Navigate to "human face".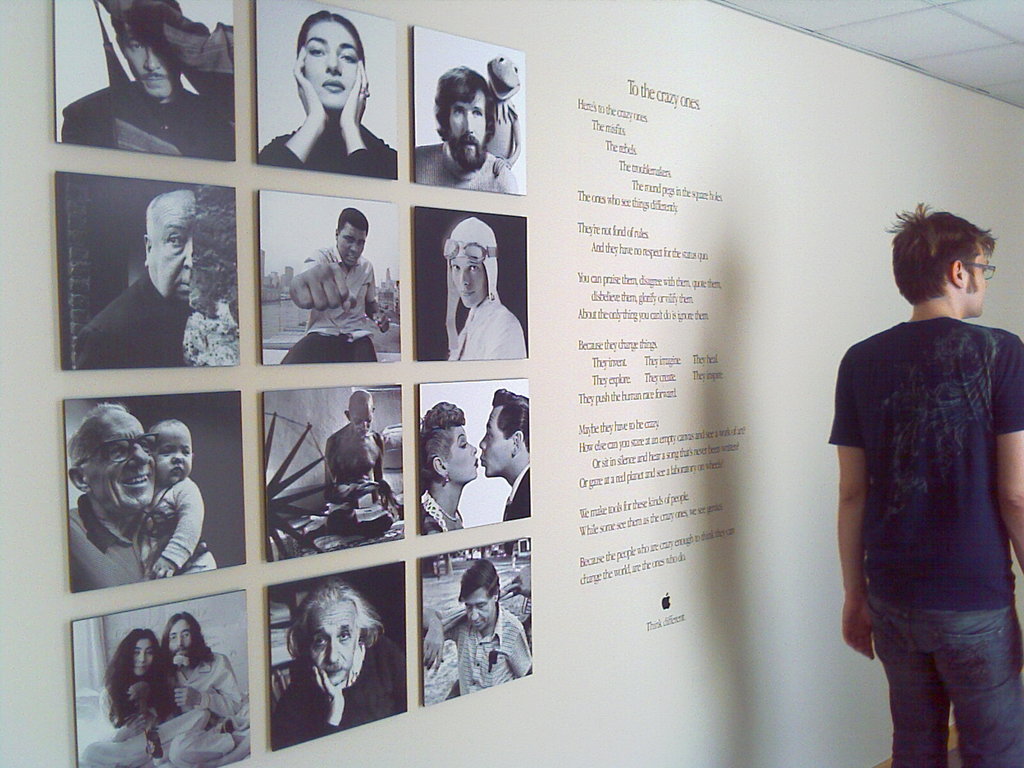
Navigation target: box(305, 604, 360, 688).
